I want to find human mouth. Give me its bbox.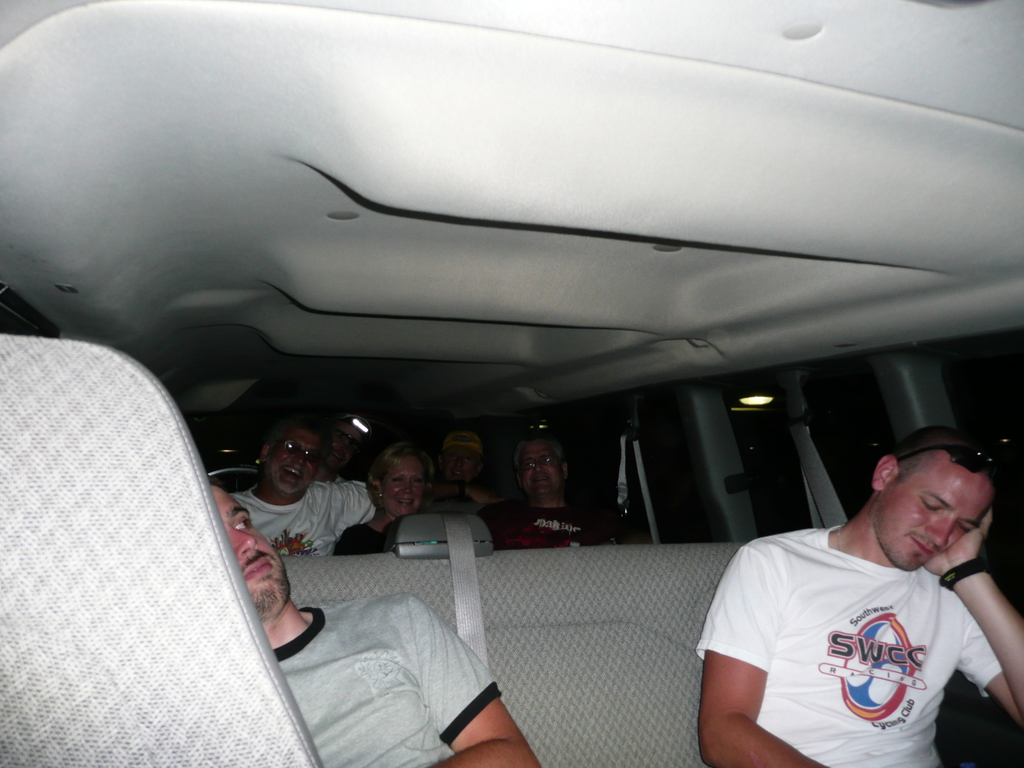
bbox=[287, 474, 301, 482].
